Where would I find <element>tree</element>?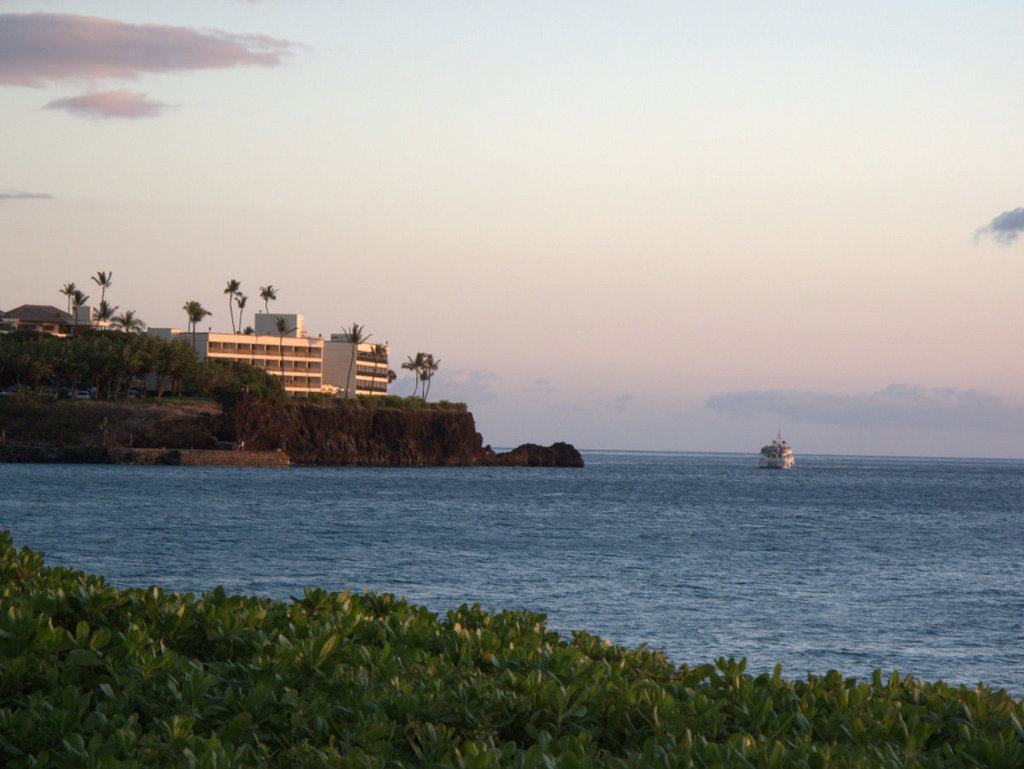
At bbox=[343, 320, 370, 405].
